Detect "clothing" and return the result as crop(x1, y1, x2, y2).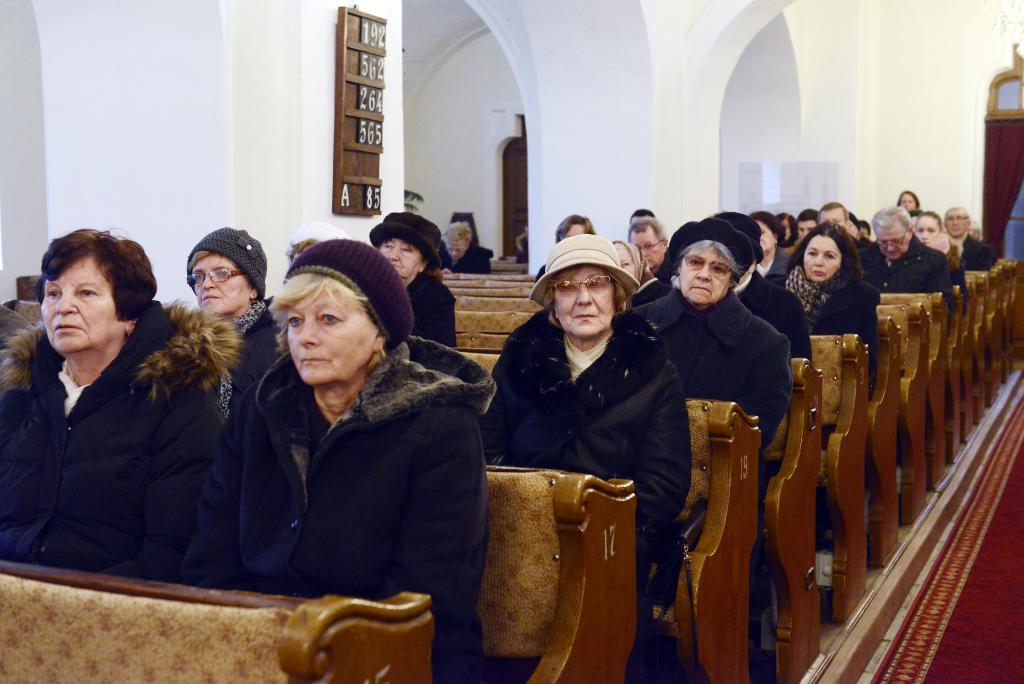
crop(851, 235, 952, 304).
